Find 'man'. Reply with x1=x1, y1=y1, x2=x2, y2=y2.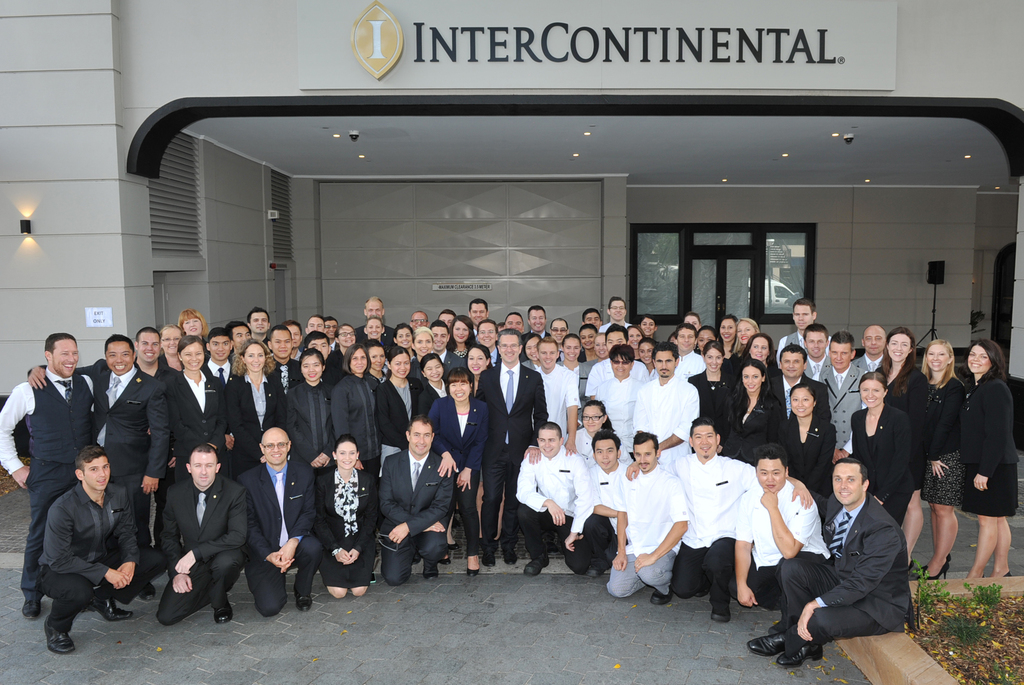
x1=504, y1=310, x2=527, y2=339.
